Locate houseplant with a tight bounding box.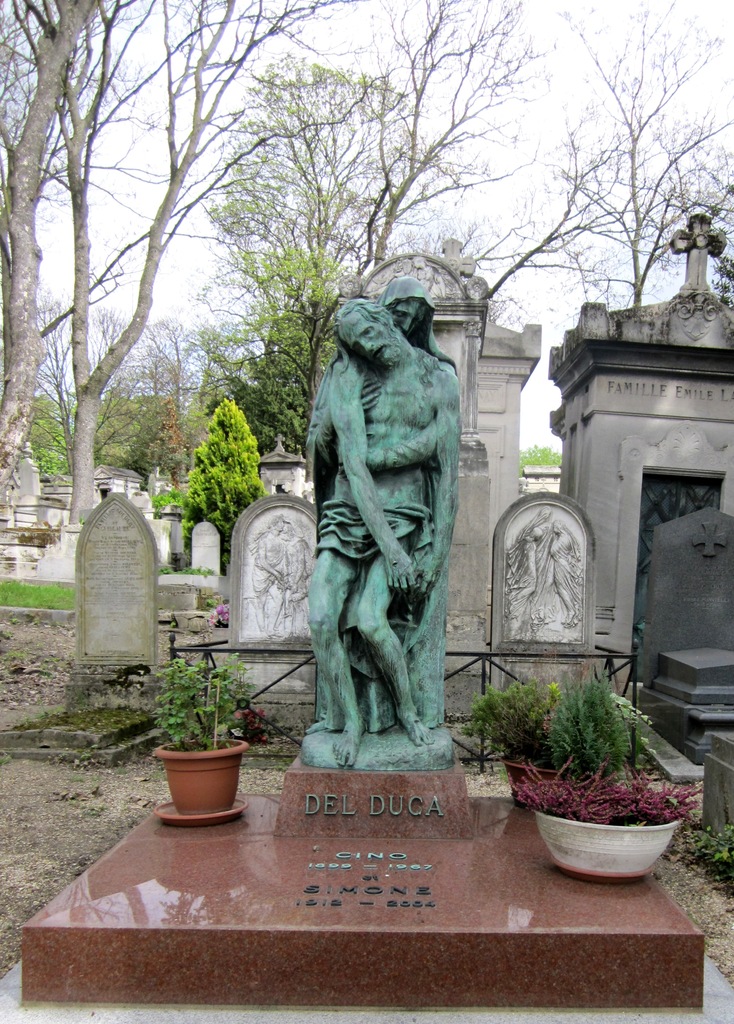
locate(473, 648, 645, 791).
